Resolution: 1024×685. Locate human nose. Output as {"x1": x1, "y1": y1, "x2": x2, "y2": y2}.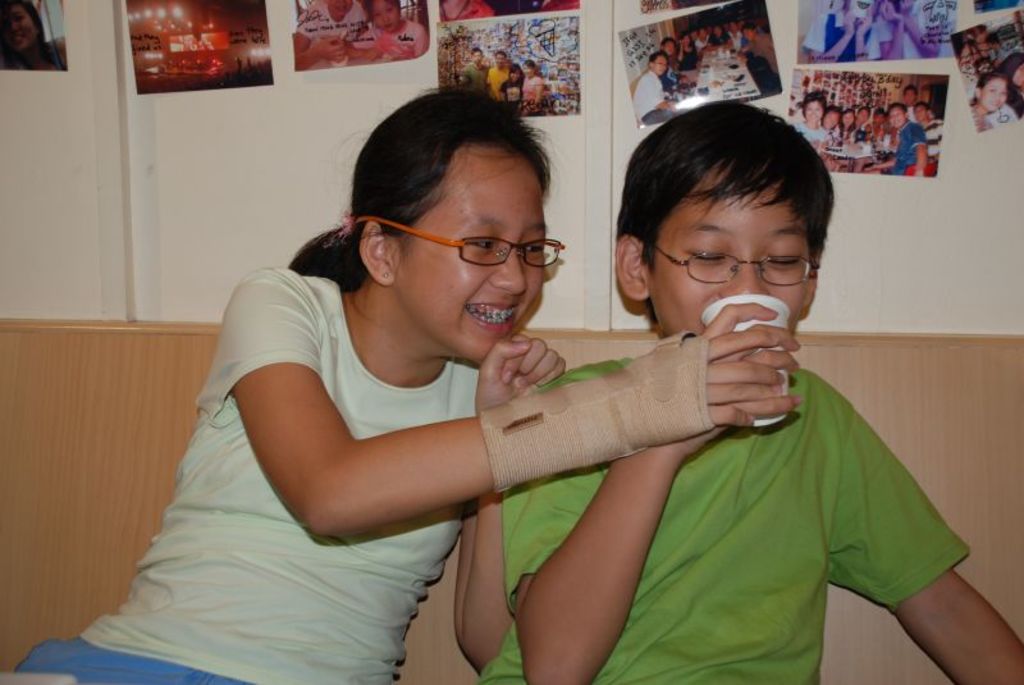
{"x1": 488, "y1": 239, "x2": 527, "y2": 294}.
